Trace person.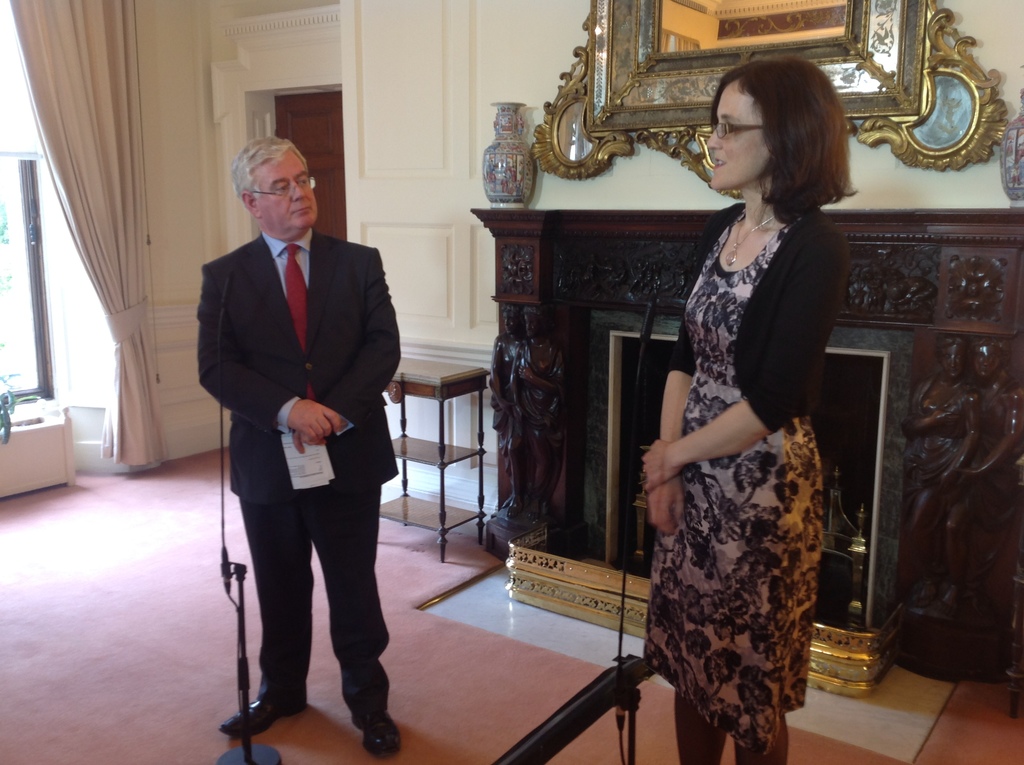
Traced to [x1=194, y1=126, x2=406, y2=763].
